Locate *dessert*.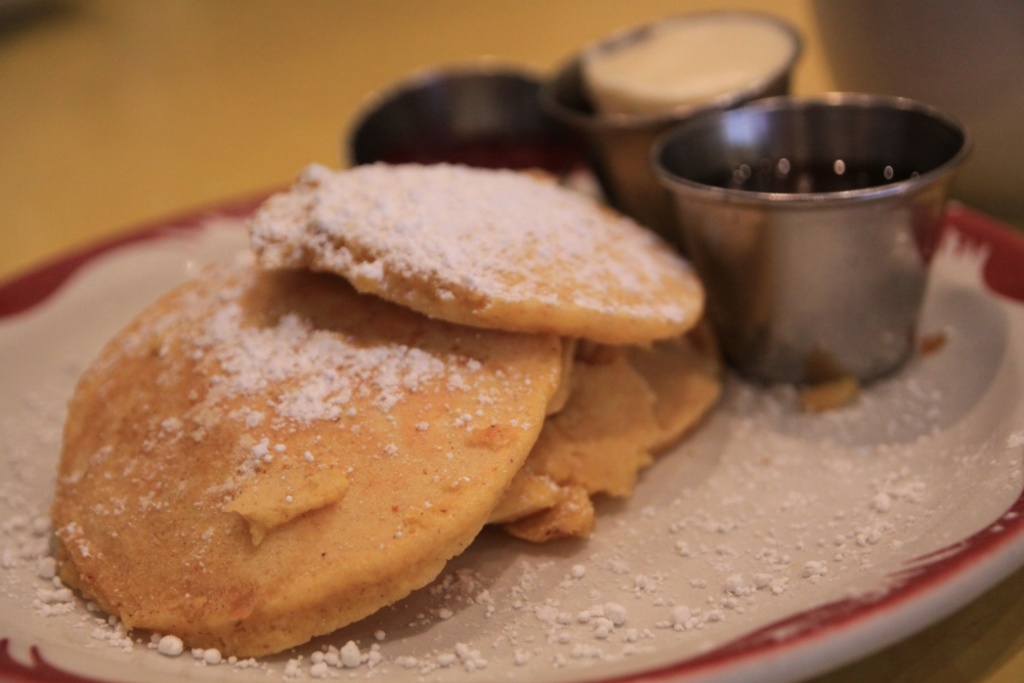
Bounding box: pyautogui.locateOnScreen(47, 168, 728, 664).
